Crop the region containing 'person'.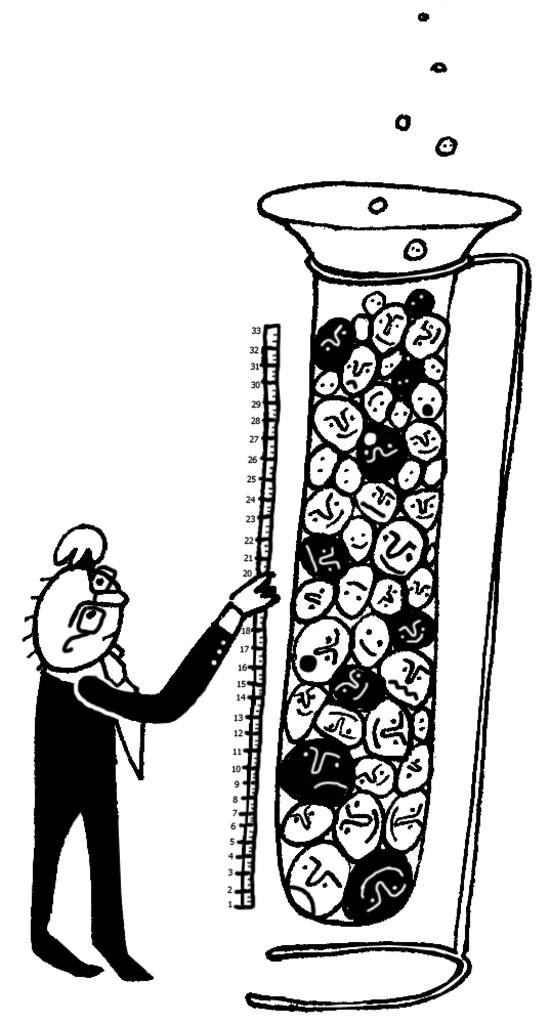
Crop region: region(27, 511, 293, 970).
